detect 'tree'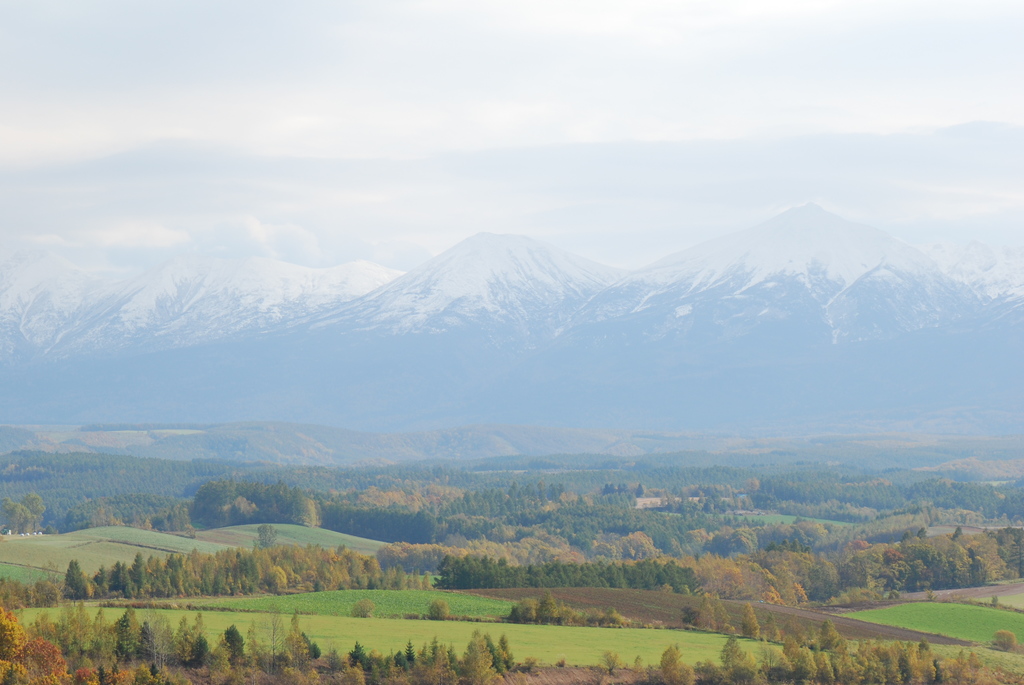
916/525/929/539
